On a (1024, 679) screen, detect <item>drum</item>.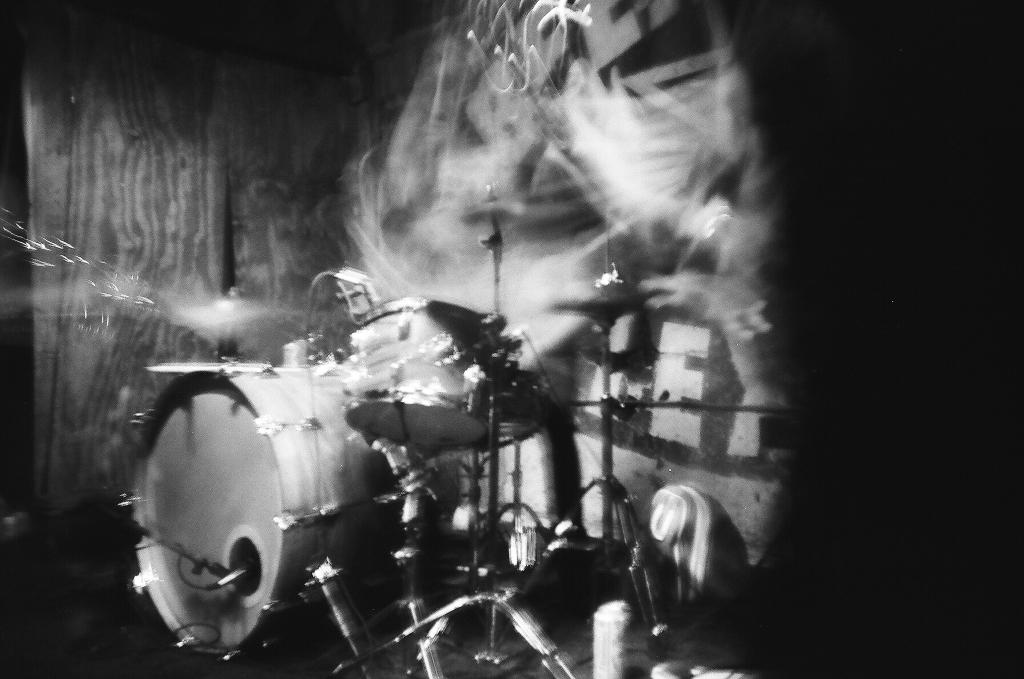
(127,362,399,662).
